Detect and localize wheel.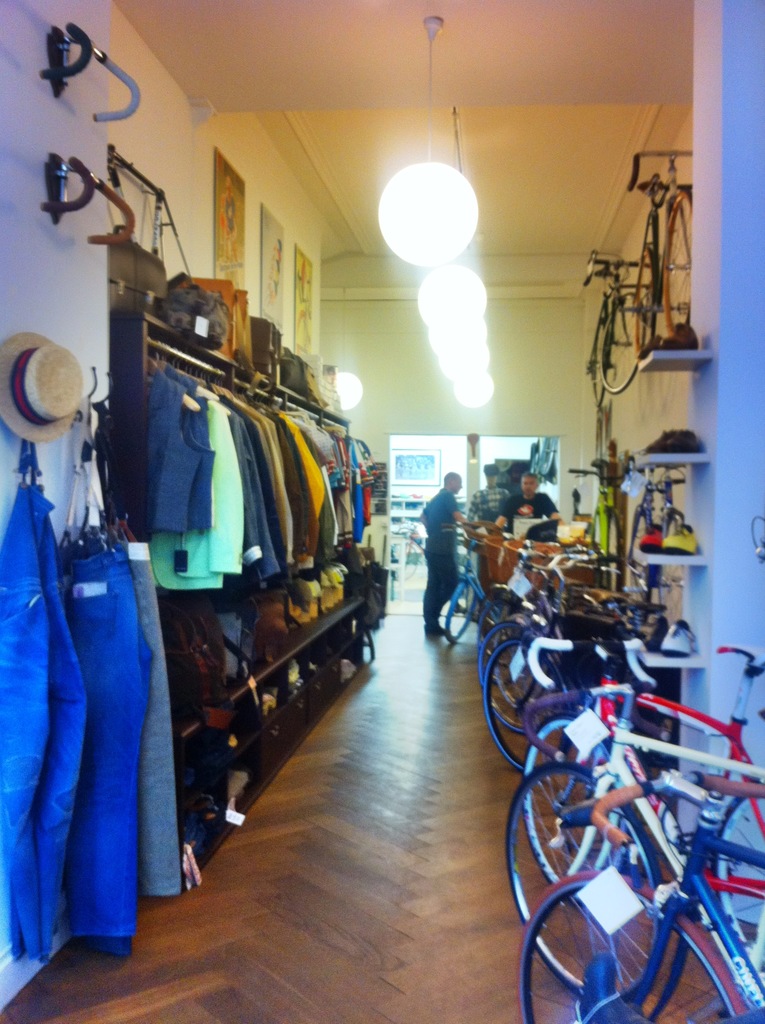
Localized at bbox=[604, 508, 625, 591].
